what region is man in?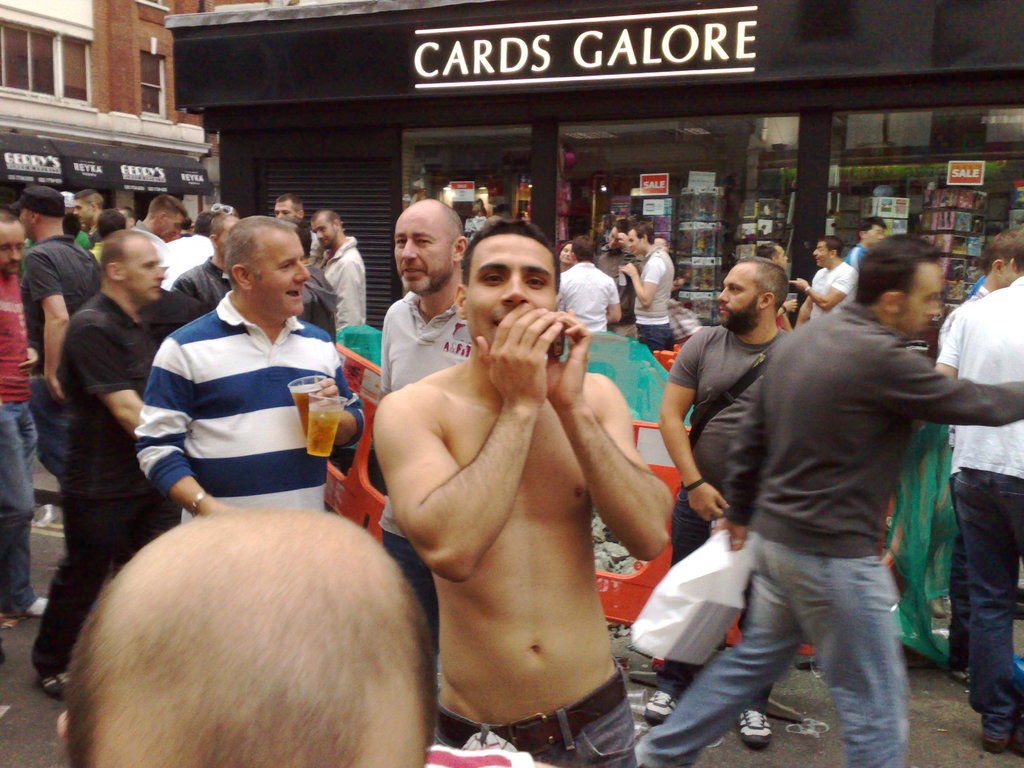
[621,225,682,353].
